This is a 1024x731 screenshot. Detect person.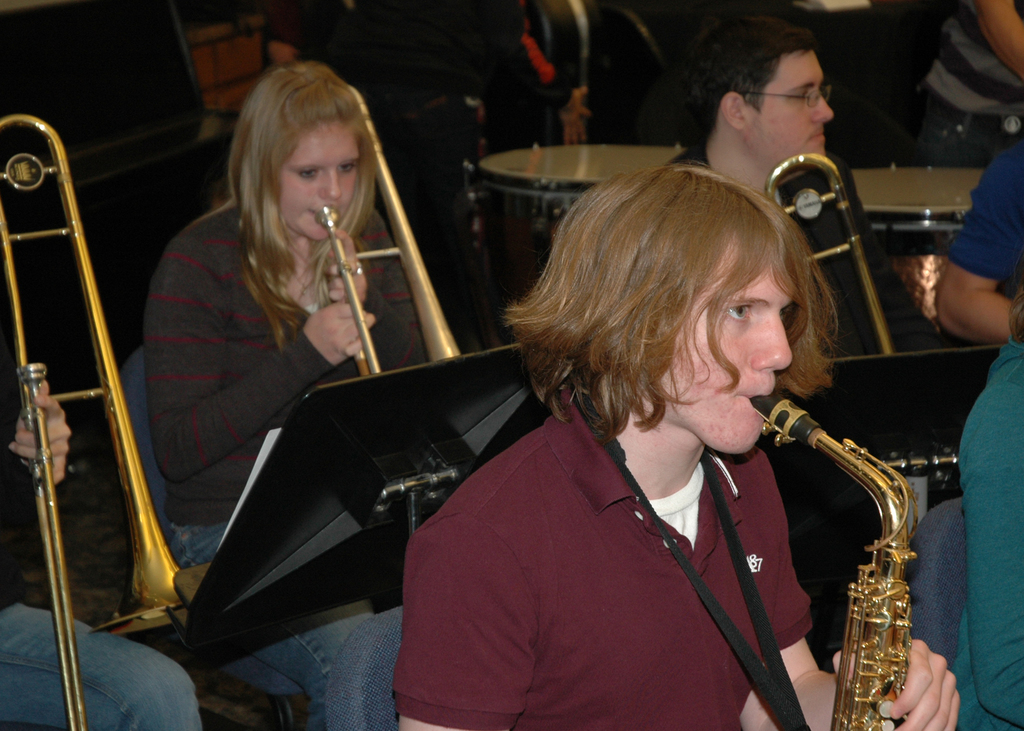
locate(0, 378, 202, 730).
